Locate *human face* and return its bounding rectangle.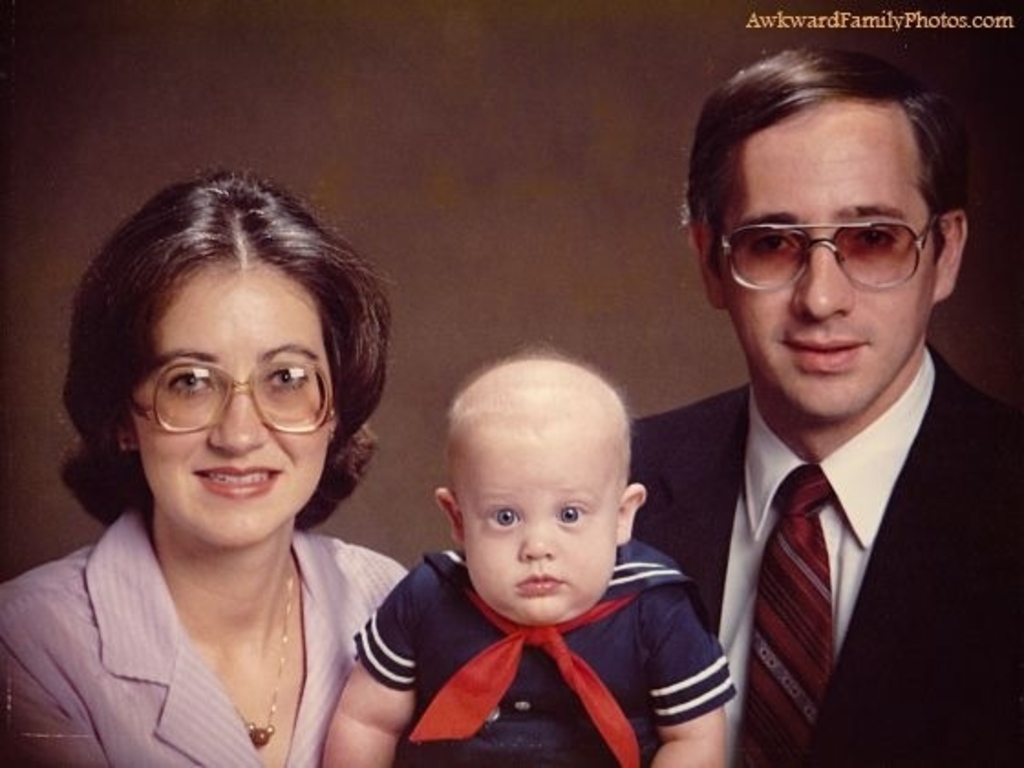
rect(139, 267, 338, 550).
